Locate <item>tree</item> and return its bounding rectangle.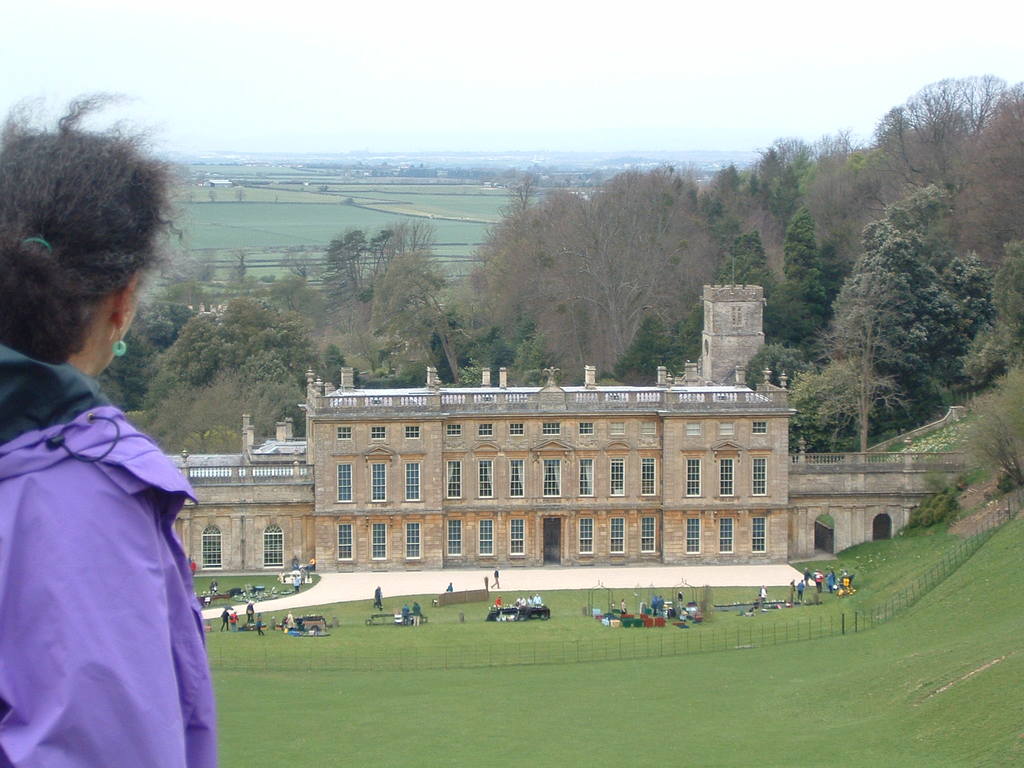
bbox=[508, 186, 675, 375].
